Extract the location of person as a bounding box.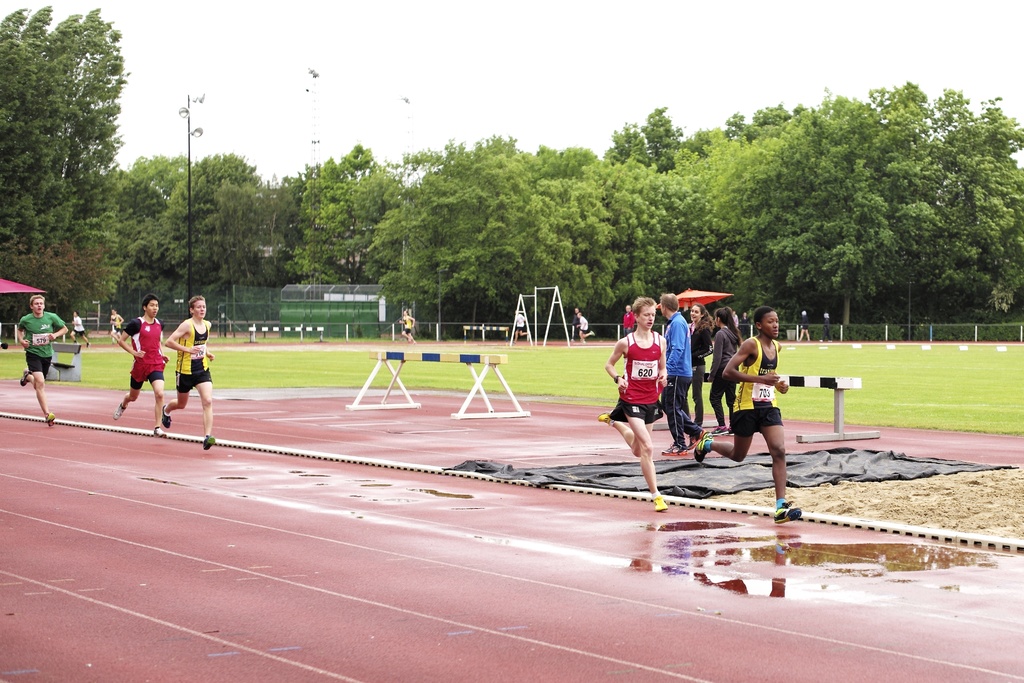
region(397, 306, 415, 335).
